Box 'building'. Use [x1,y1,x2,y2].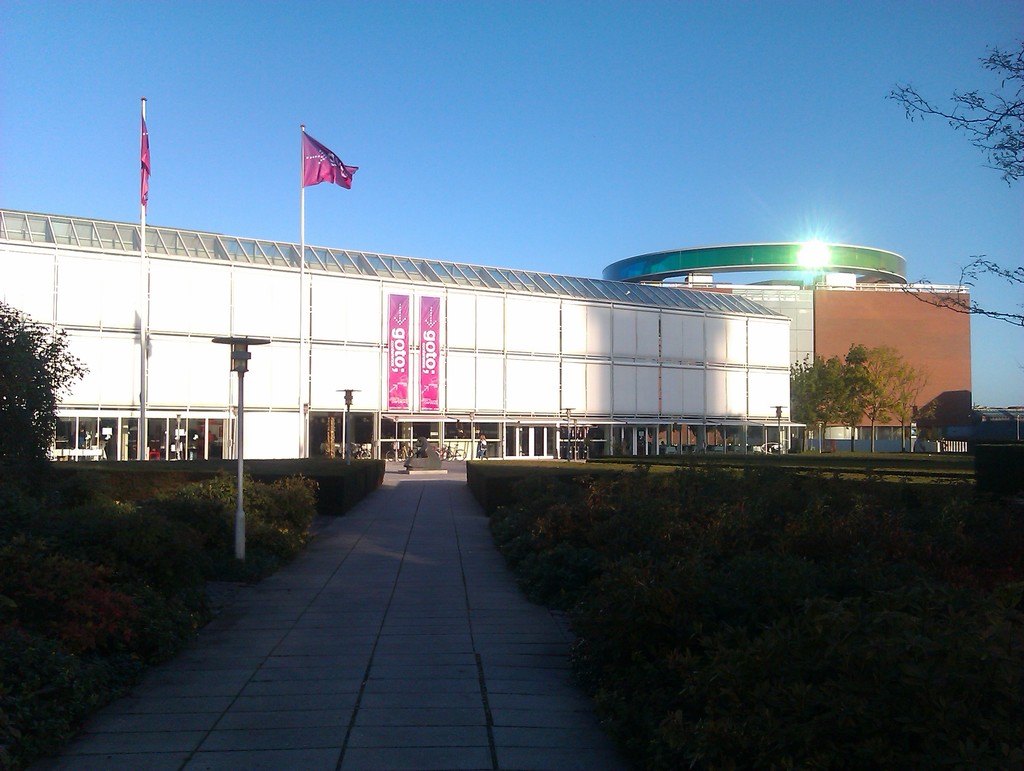
[0,207,794,464].
